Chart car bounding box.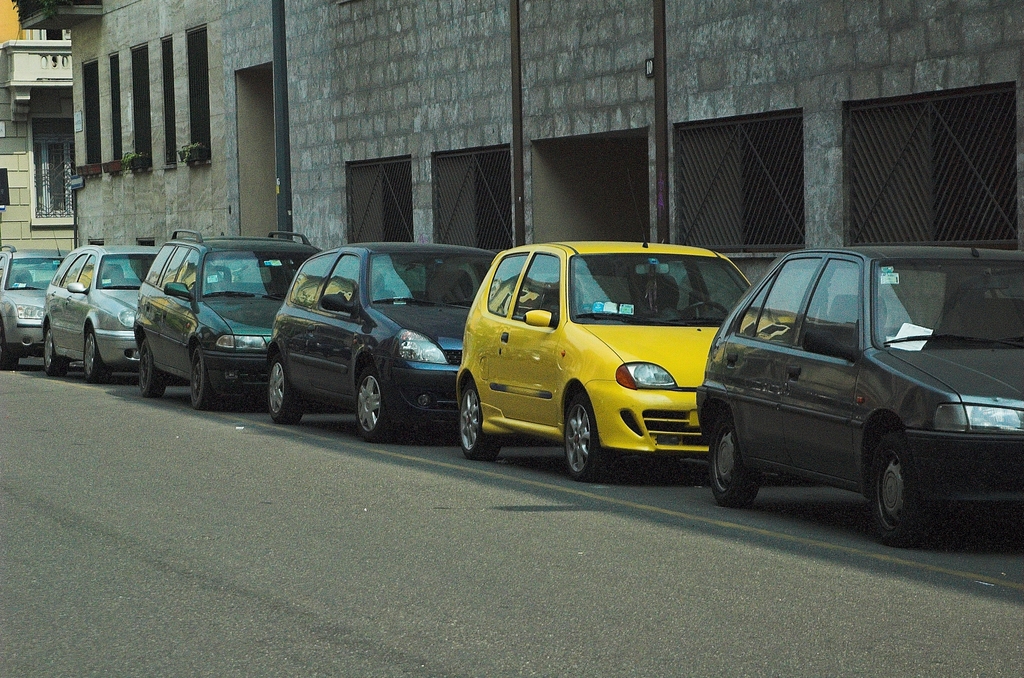
Charted: (0,223,76,367).
